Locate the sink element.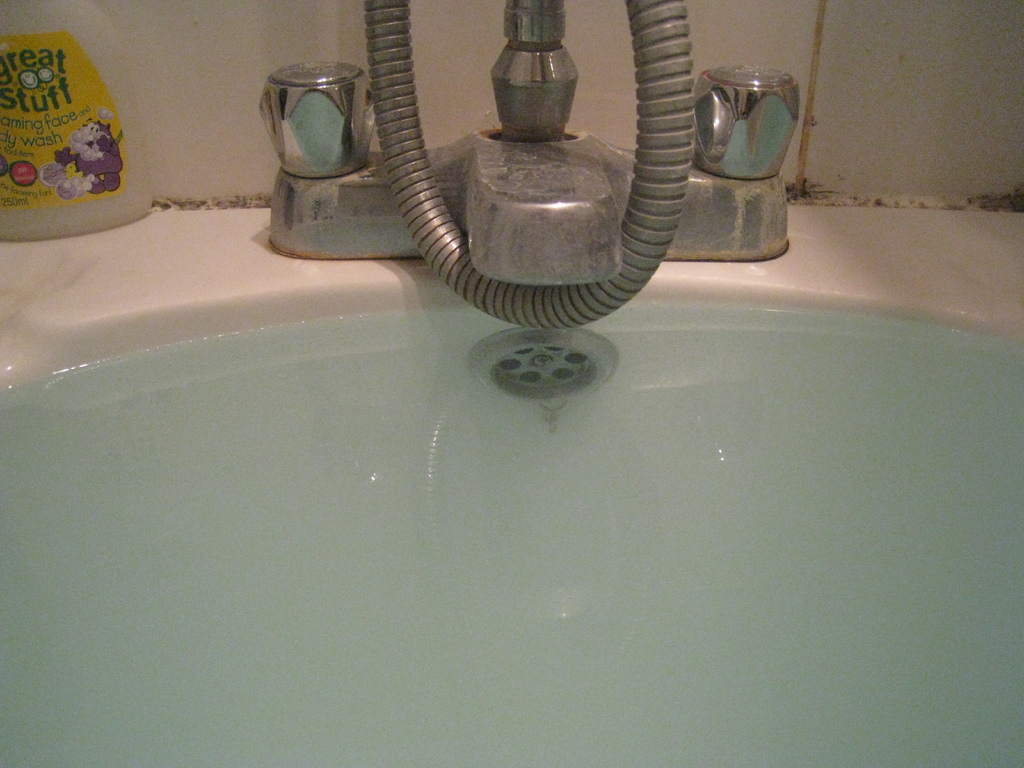
Element bbox: bbox=(0, 0, 1023, 767).
